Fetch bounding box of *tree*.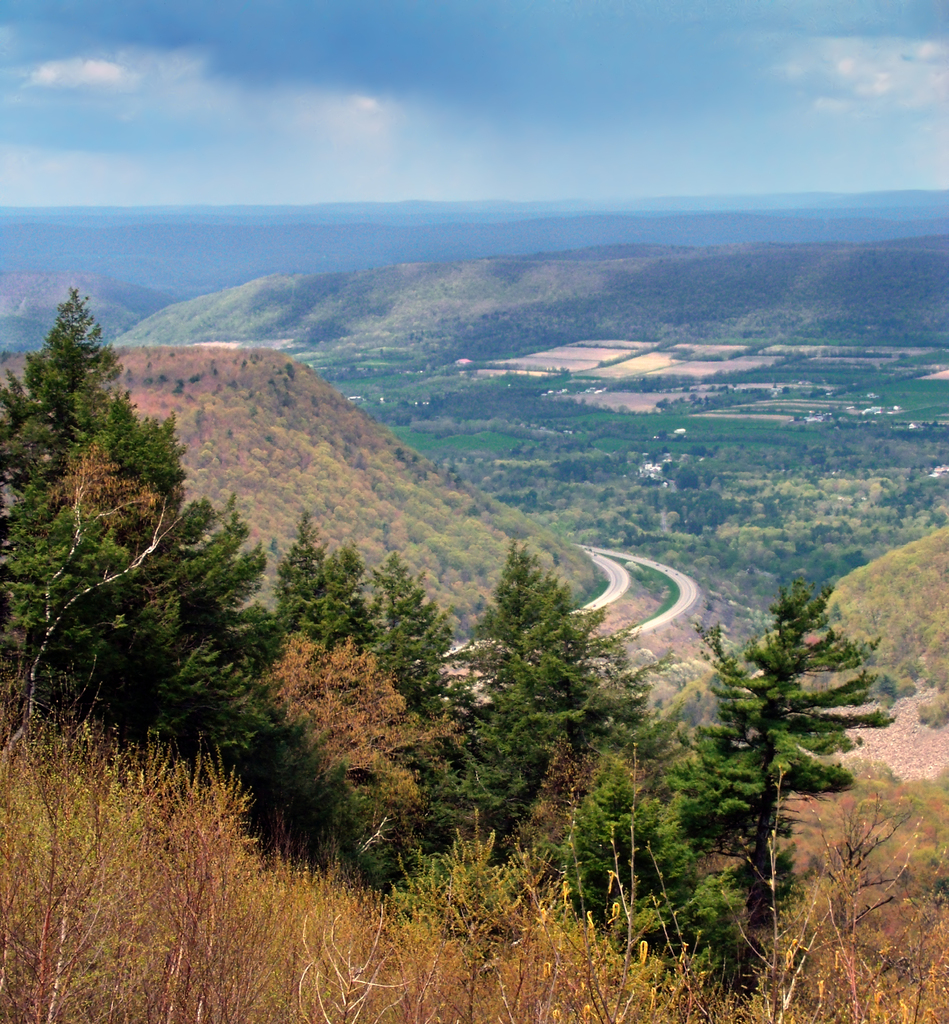
Bbox: bbox(364, 572, 462, 830).
